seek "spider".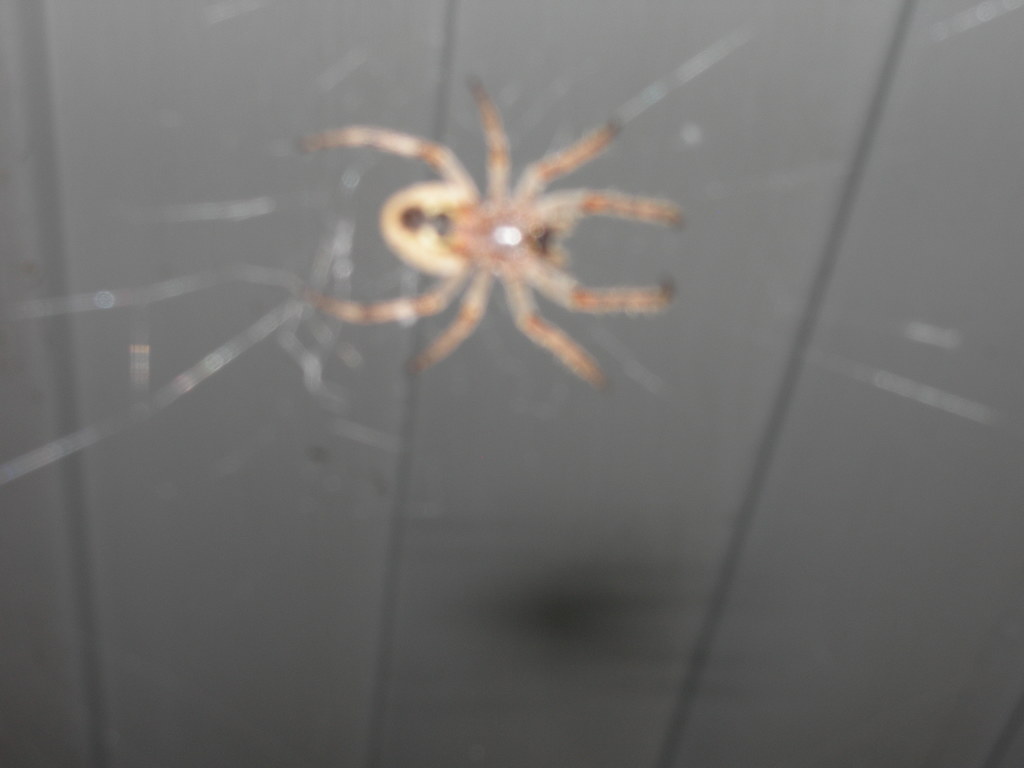
[305, 71, 678, 372].
